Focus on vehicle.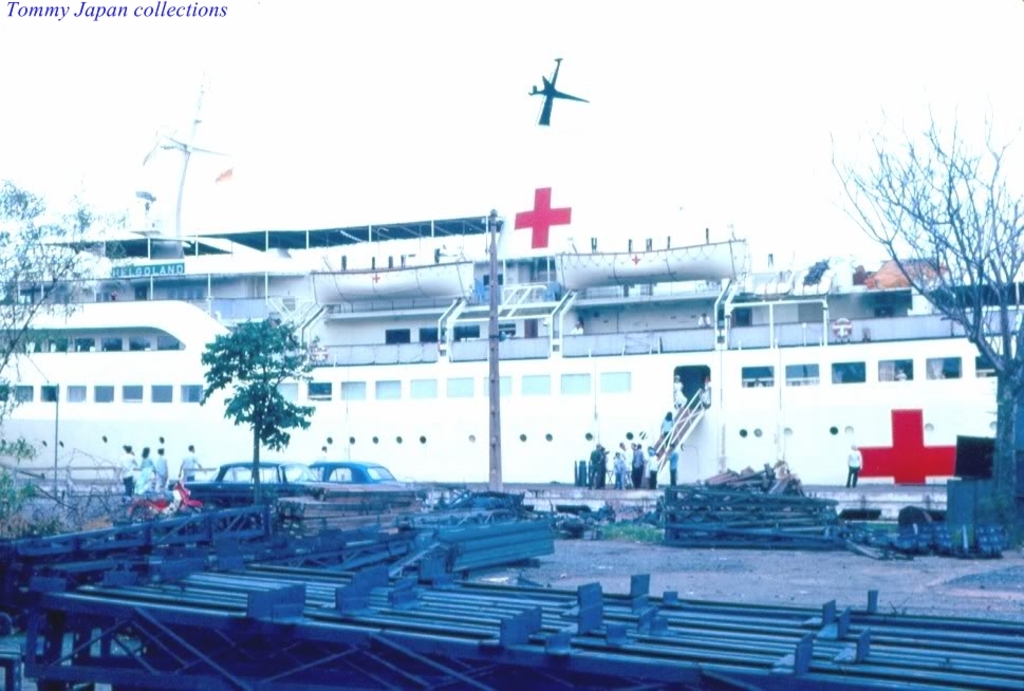
Focused at crop(171, 460, 300, 513).
